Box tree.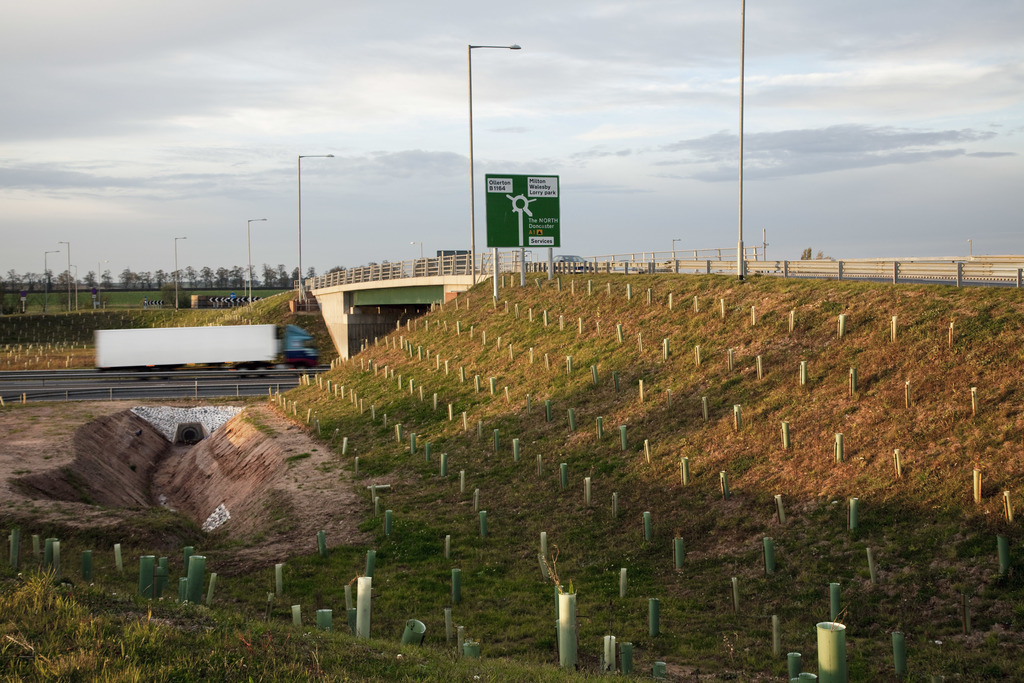
81, 270, 98, 289.
